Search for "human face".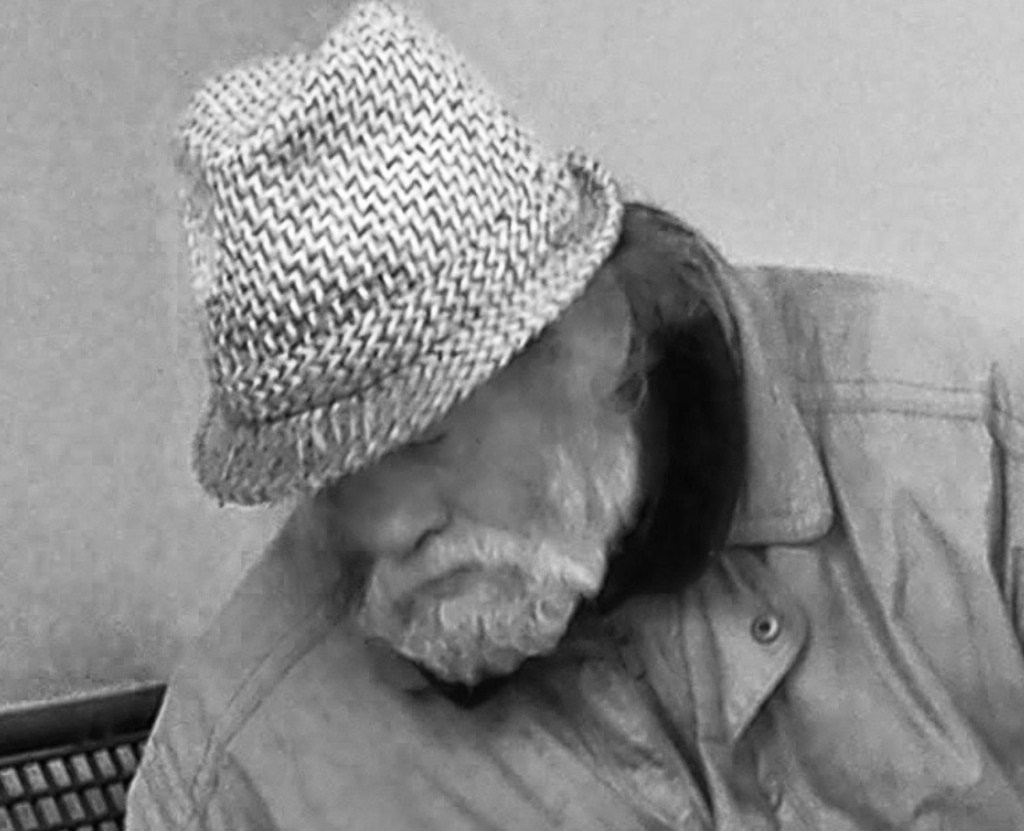
Found at left=351, top=337, right=615, bottom=642.
